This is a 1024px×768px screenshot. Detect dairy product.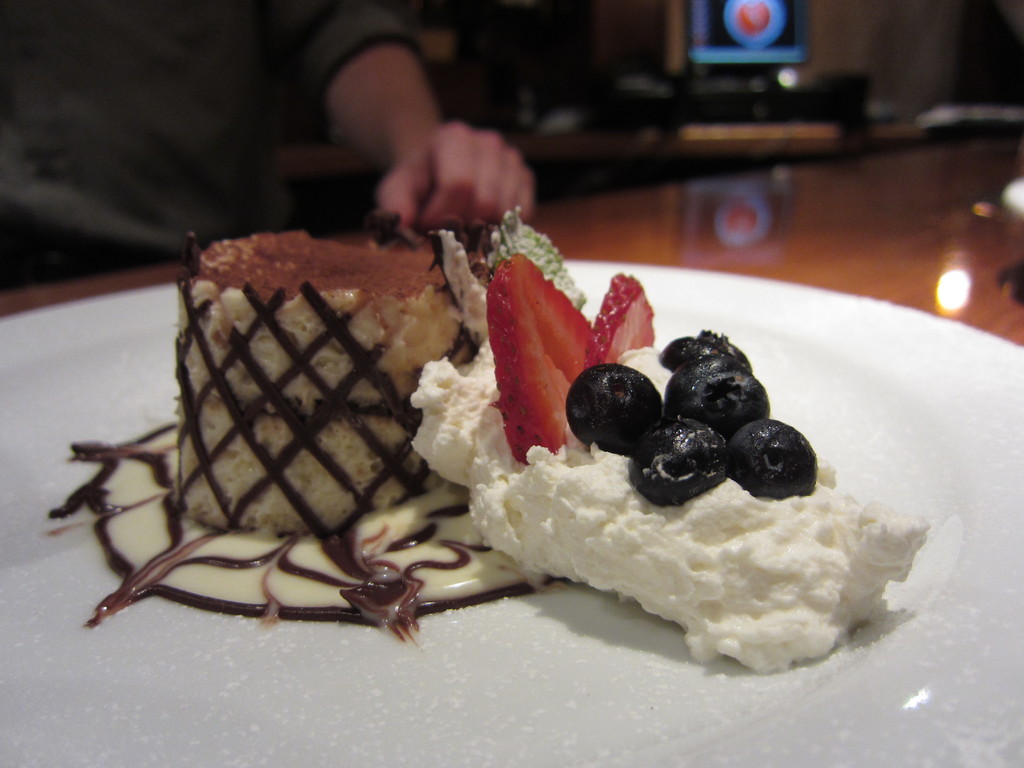
locate(42, 229, 548, 647).
